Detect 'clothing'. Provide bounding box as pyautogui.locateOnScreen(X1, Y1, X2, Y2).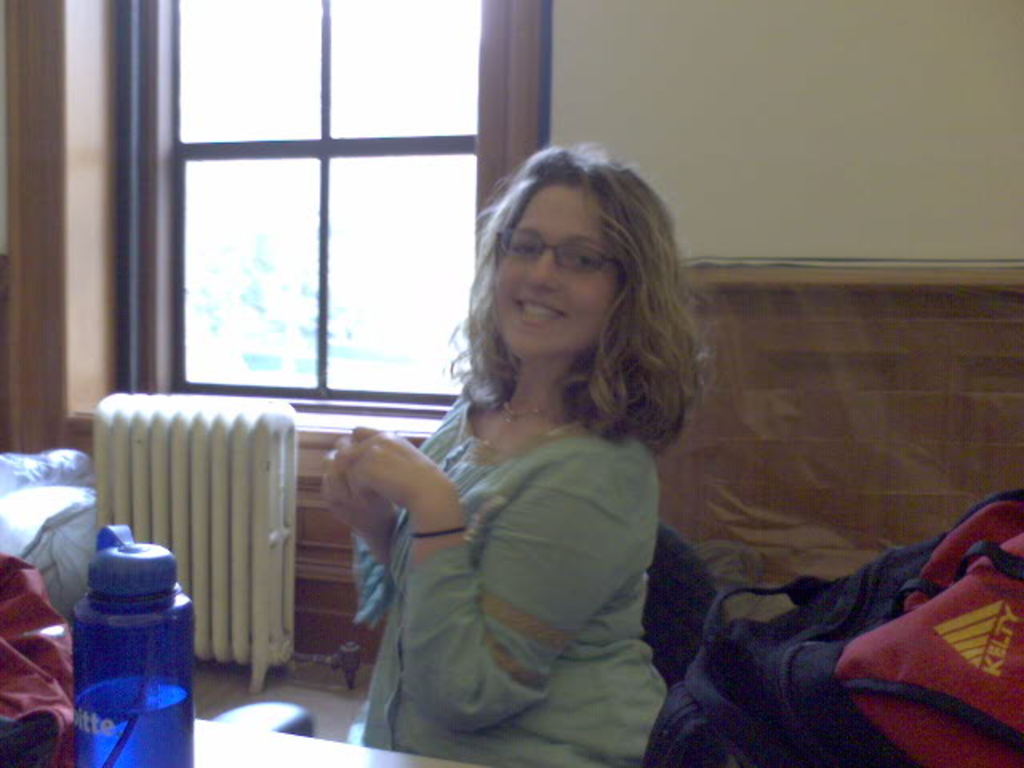
pyautogui.locateOnScreen(286, 354, 685, 725).
